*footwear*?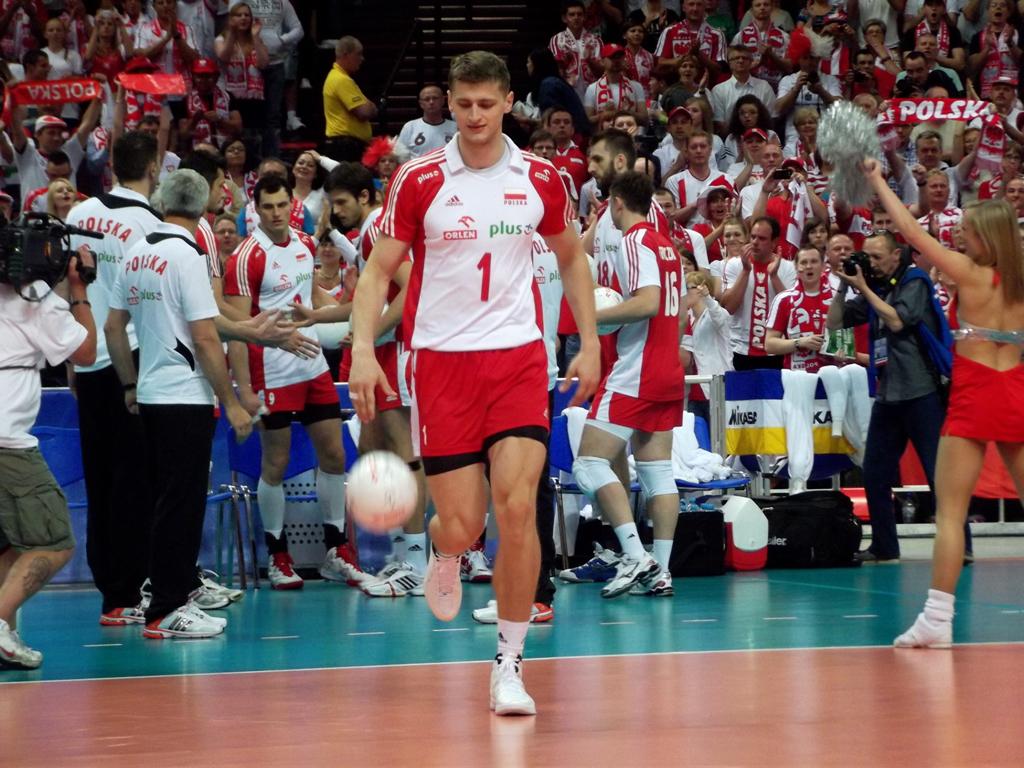
bbox=[854, 543, 900, 562]
